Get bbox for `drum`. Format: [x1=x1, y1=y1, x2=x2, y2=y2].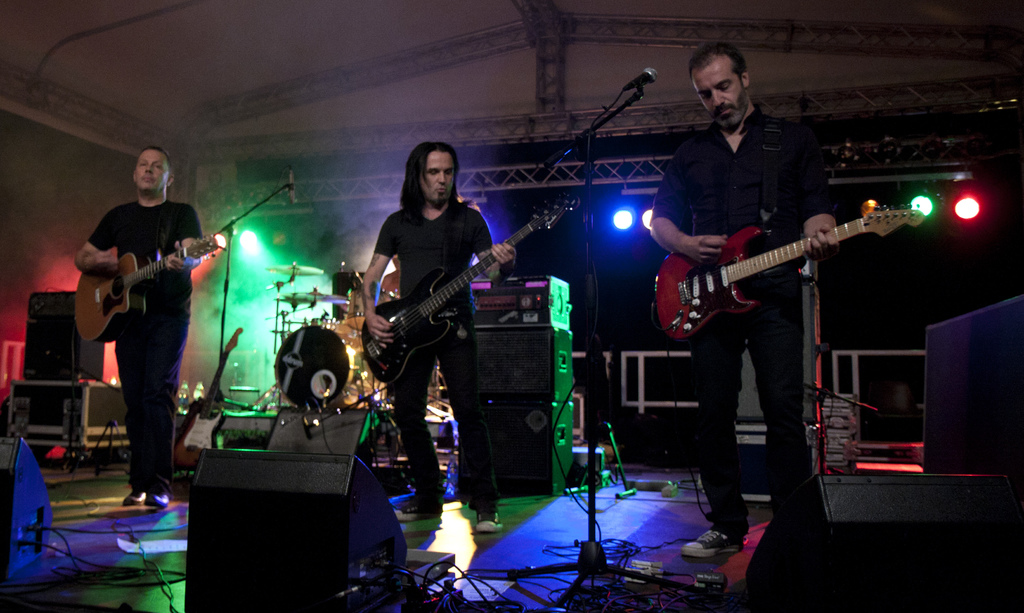
[x1=271, y1=330, x2=347, y2=409].
